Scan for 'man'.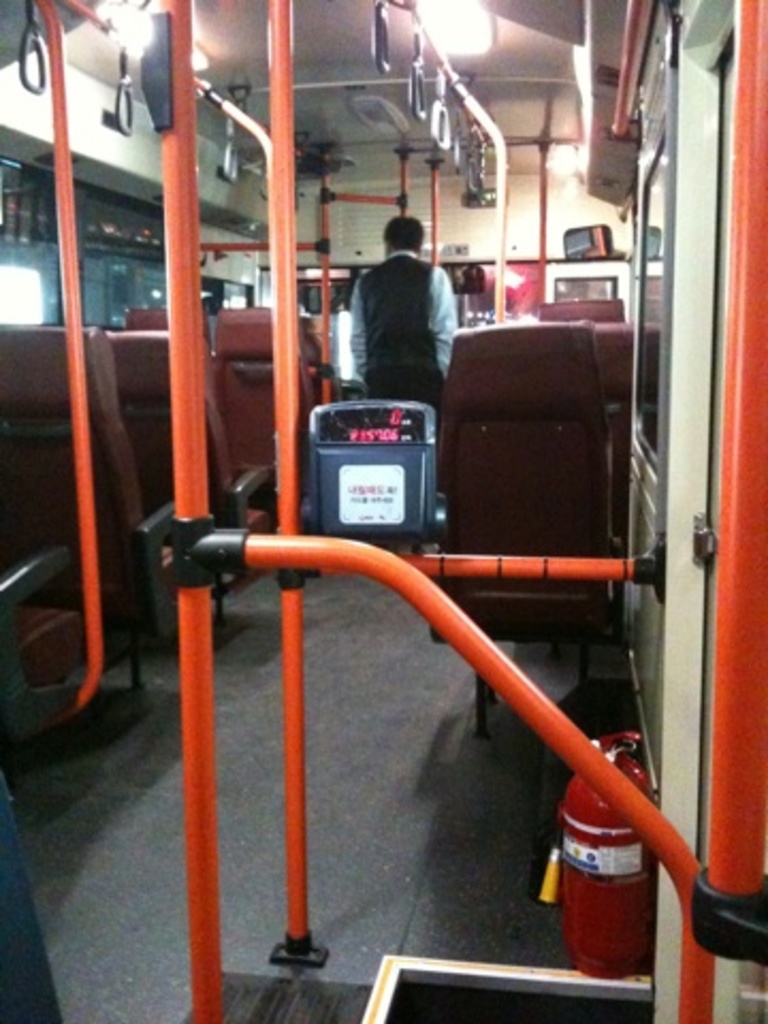
Scan result: locate(343, 211, 450, 405).
